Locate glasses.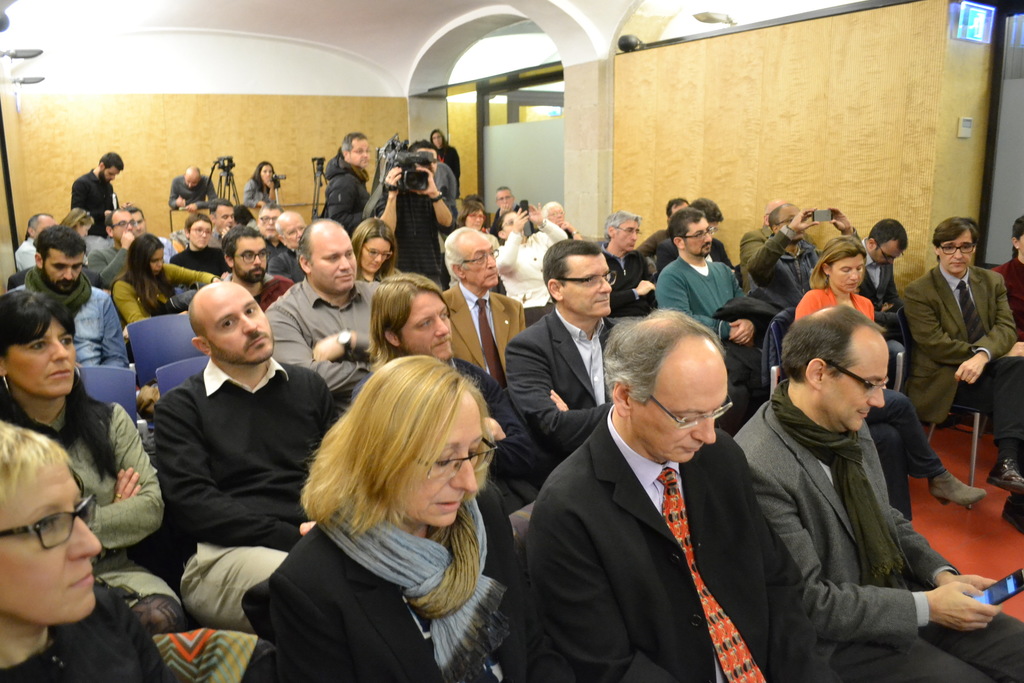
Bounding box: [804,363,890,402].
